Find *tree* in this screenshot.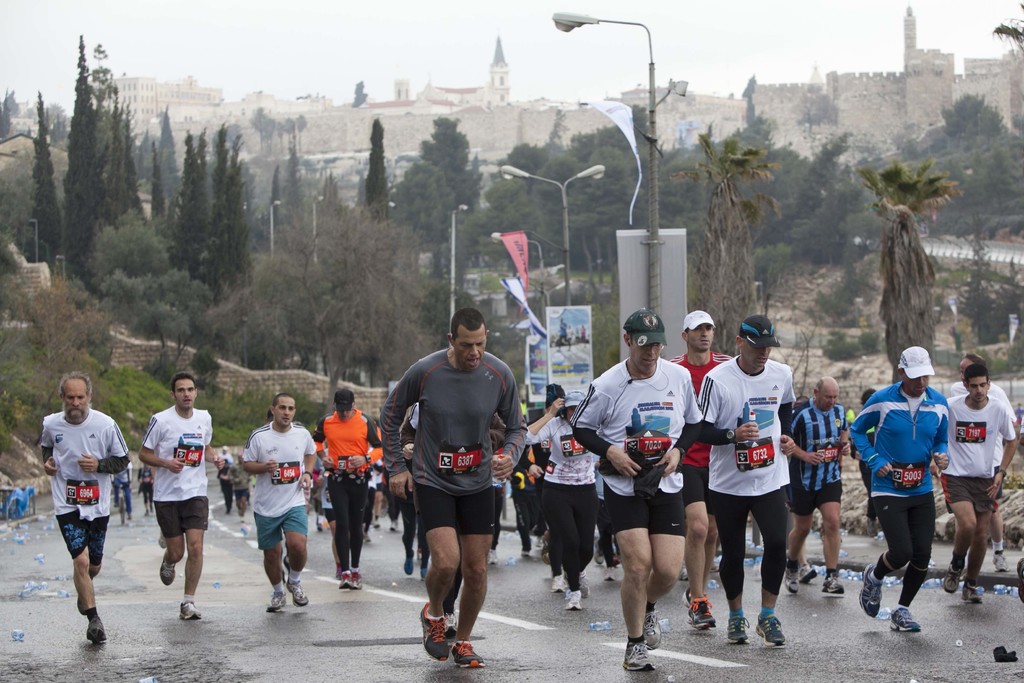
The bounding box for *tree* is bbox(860, 163, 967, 377).
